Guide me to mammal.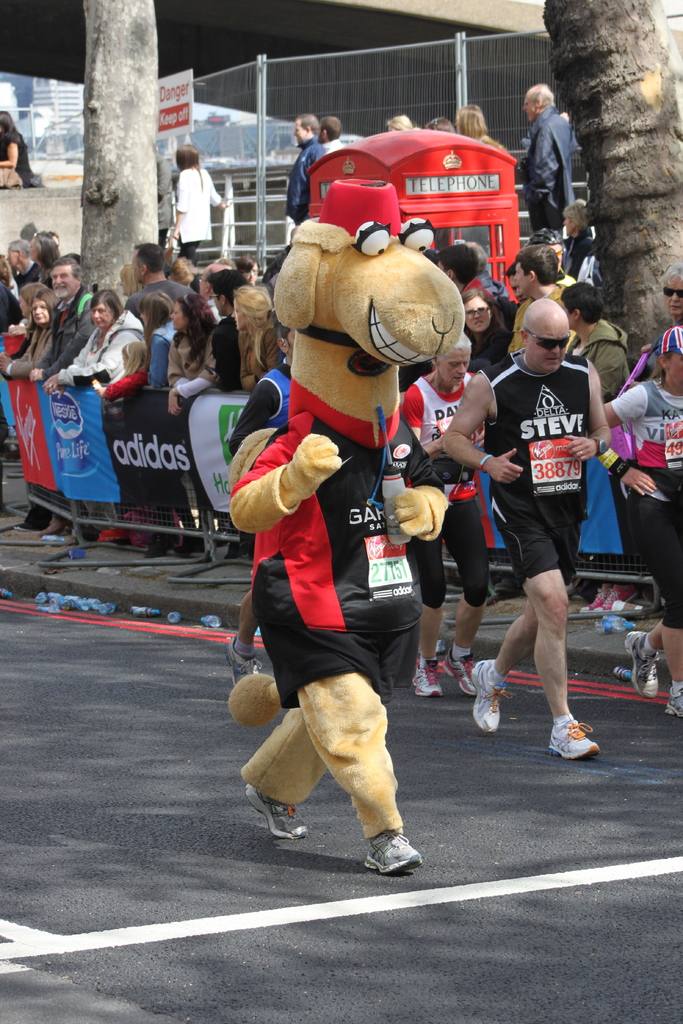
Guidance: bbox=(383, 116, 415, 131).
